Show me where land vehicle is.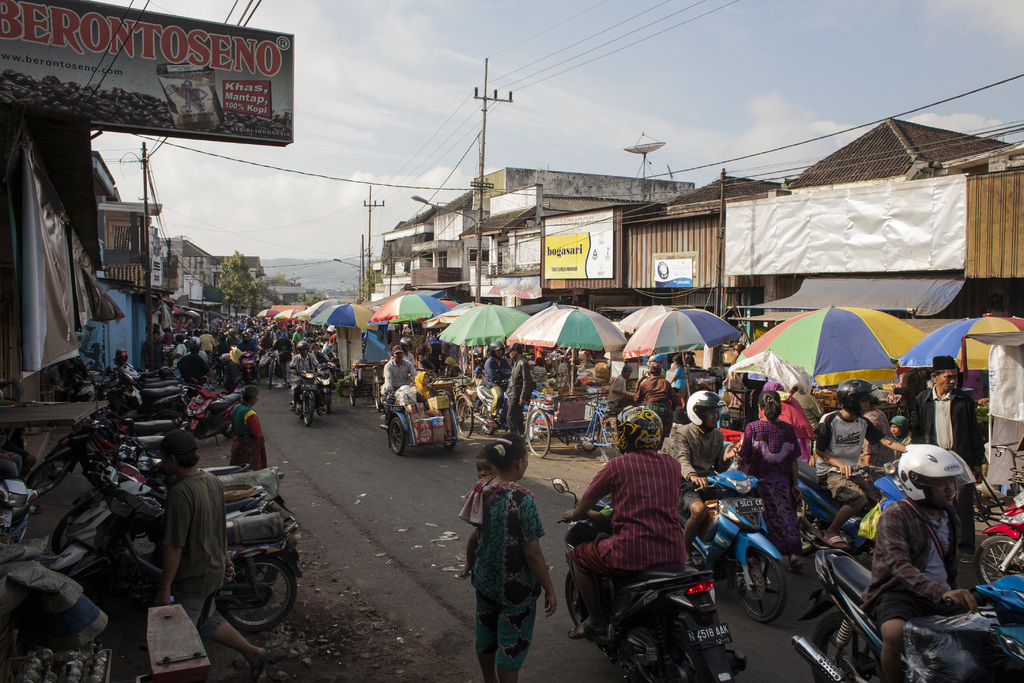
land vehicle is at [left=557, top=478, right=747, bottom=682].
